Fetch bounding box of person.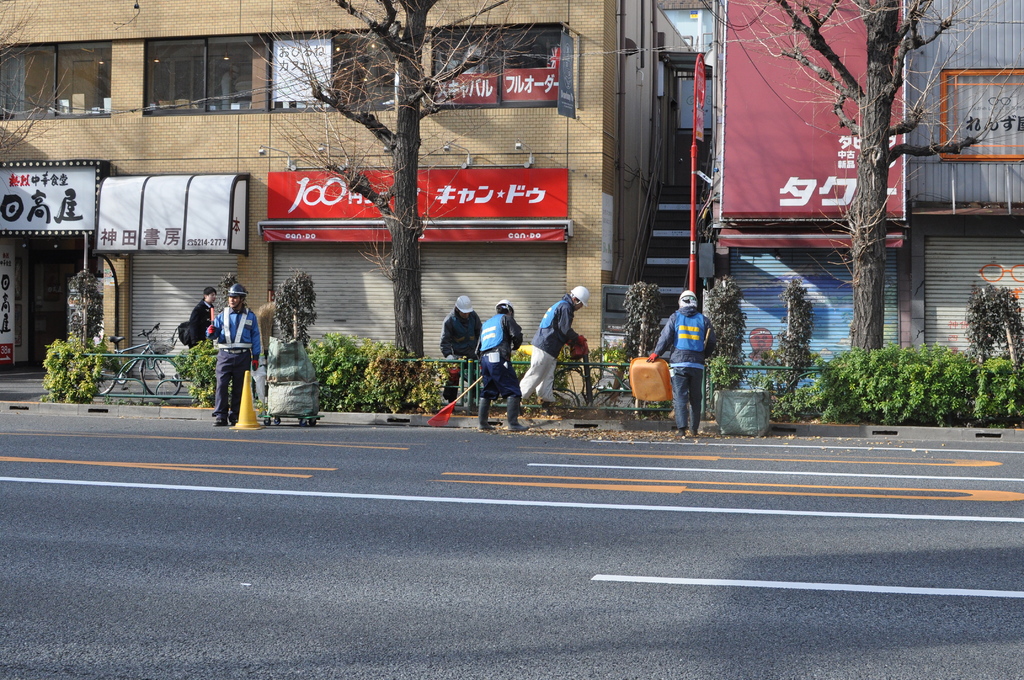
Bbox: [x1=522, y1=282, x2=589, y2=425].
